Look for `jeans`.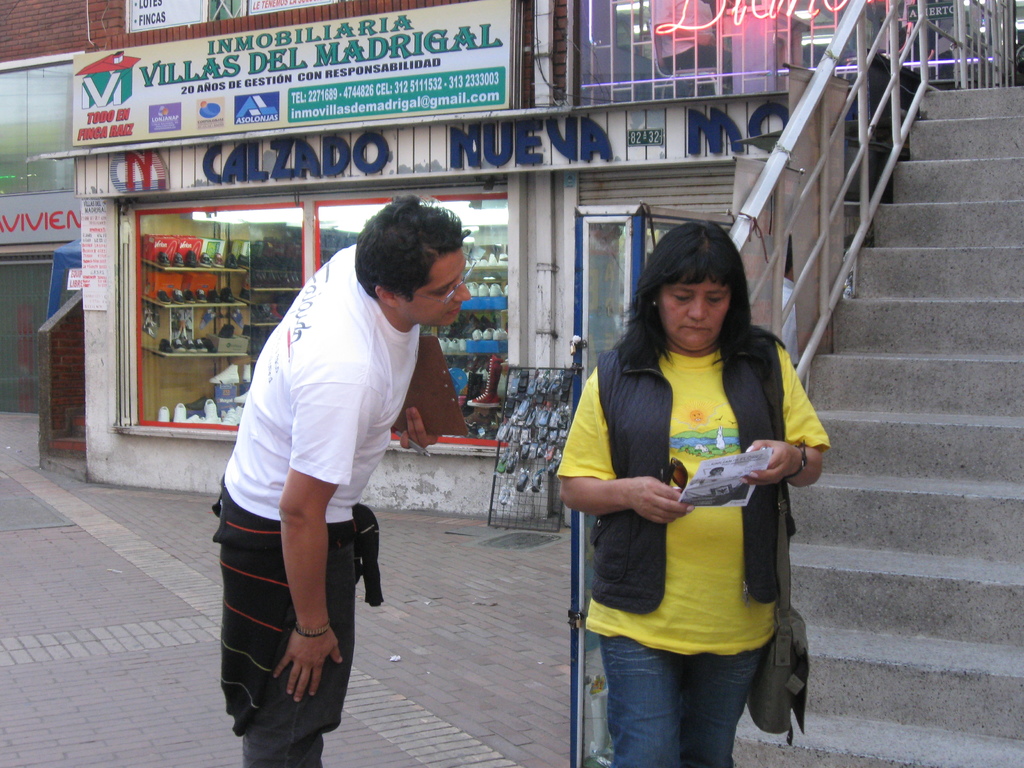
Found: <bbox>217, 467, 391, 767</bbox>.
